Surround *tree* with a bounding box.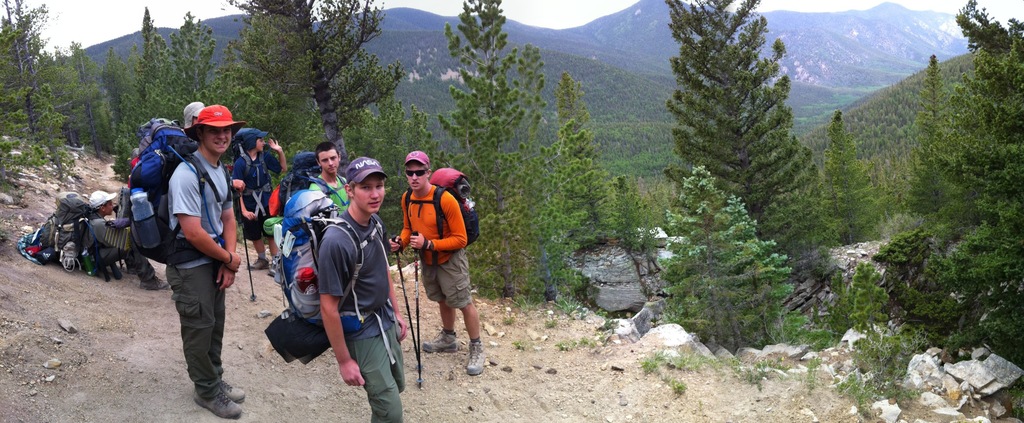
bbox=[663, 0, 825, 353].
